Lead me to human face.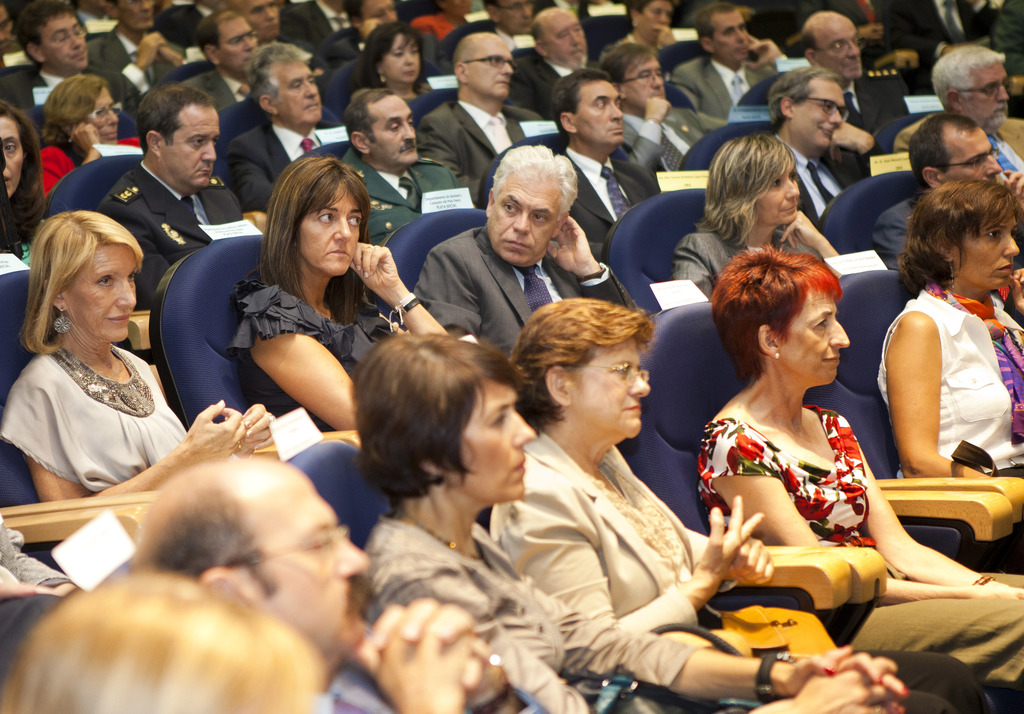
Lead to l=216, t=15, r=260, b=74.
